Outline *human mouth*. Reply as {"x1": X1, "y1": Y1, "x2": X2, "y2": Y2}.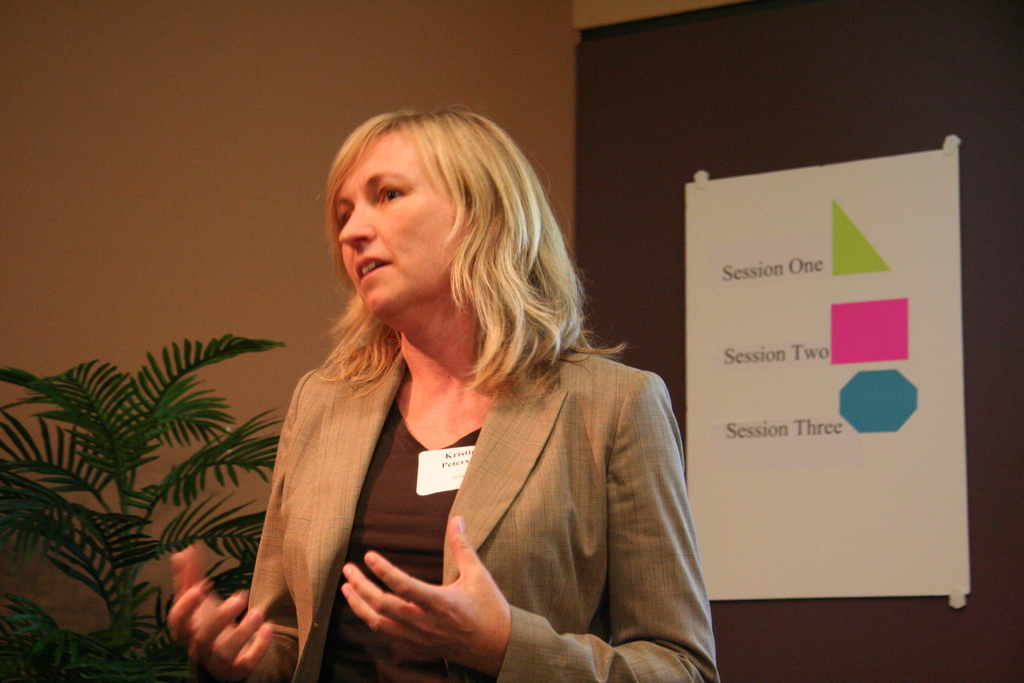
{"x1": 356, "y1": 257, "x2": 388, "y2": 282}.
